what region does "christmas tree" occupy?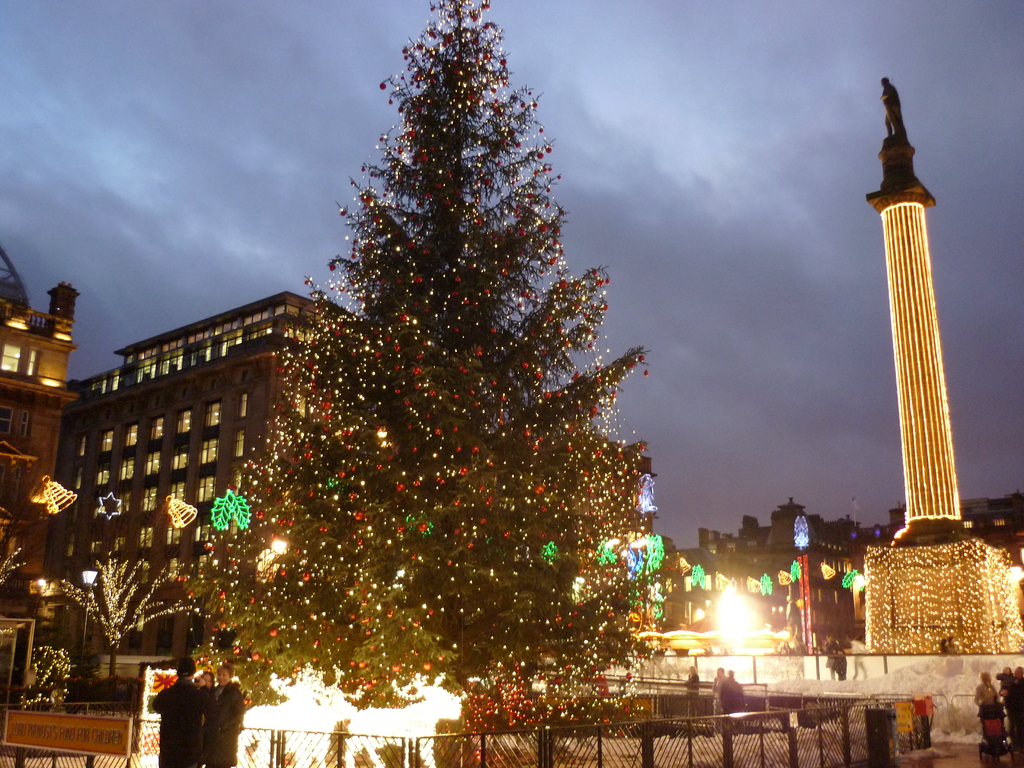
<region>193, 3, 676, 720</region>.
